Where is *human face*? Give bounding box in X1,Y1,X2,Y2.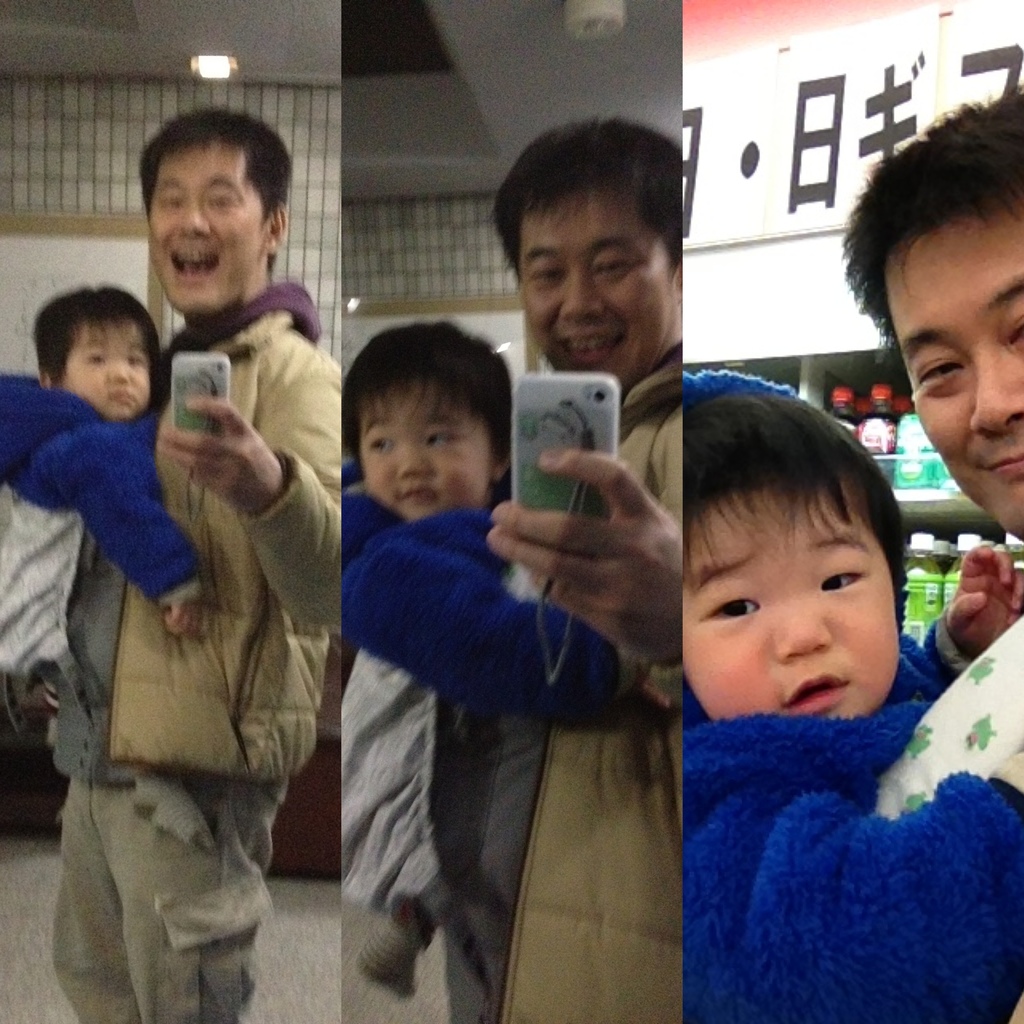
361,385,487,518.
